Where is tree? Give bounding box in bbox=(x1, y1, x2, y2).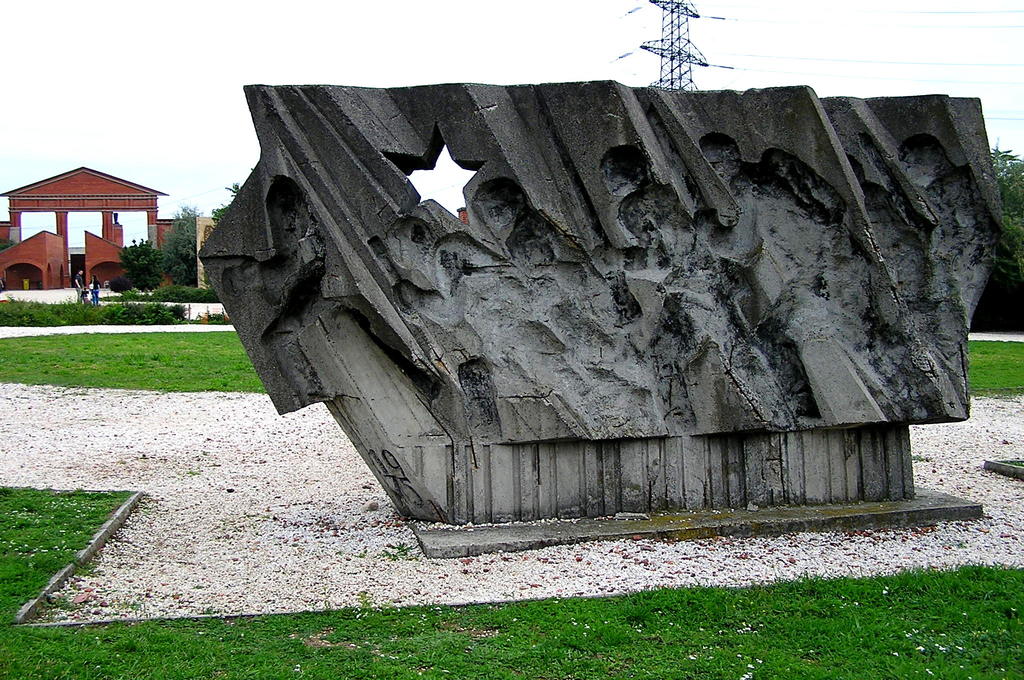
bbox=(212, 172, 255, 223).
